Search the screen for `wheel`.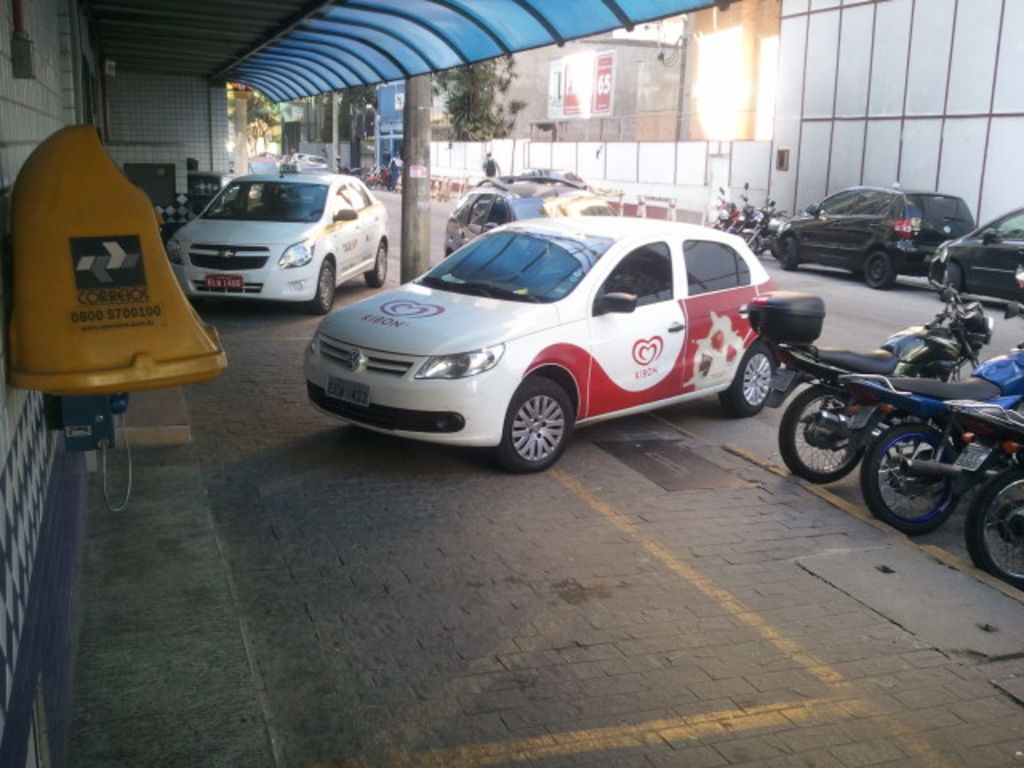
Found at detection(498, 373, 574, 474).
